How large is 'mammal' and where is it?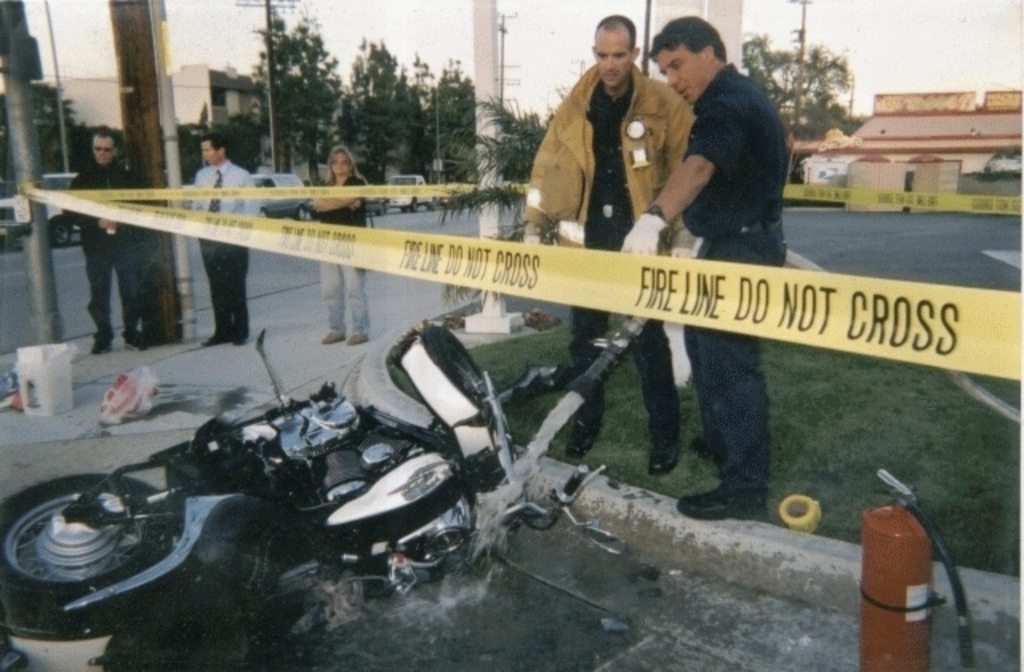
Bounding box: left=69, top=130, right=136, bottom=347.
